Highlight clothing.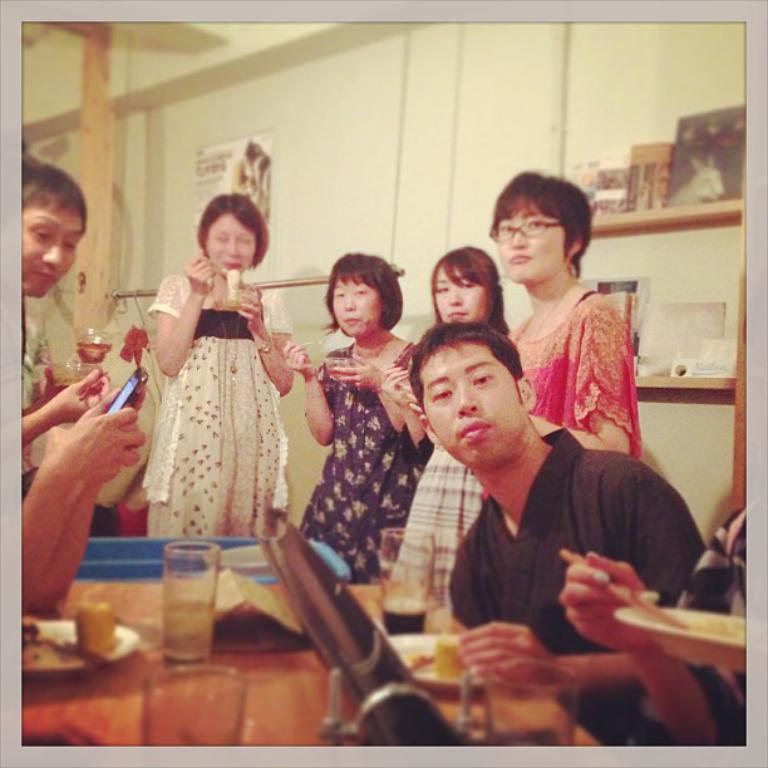
Highlighted region: (398,451,488,606).
